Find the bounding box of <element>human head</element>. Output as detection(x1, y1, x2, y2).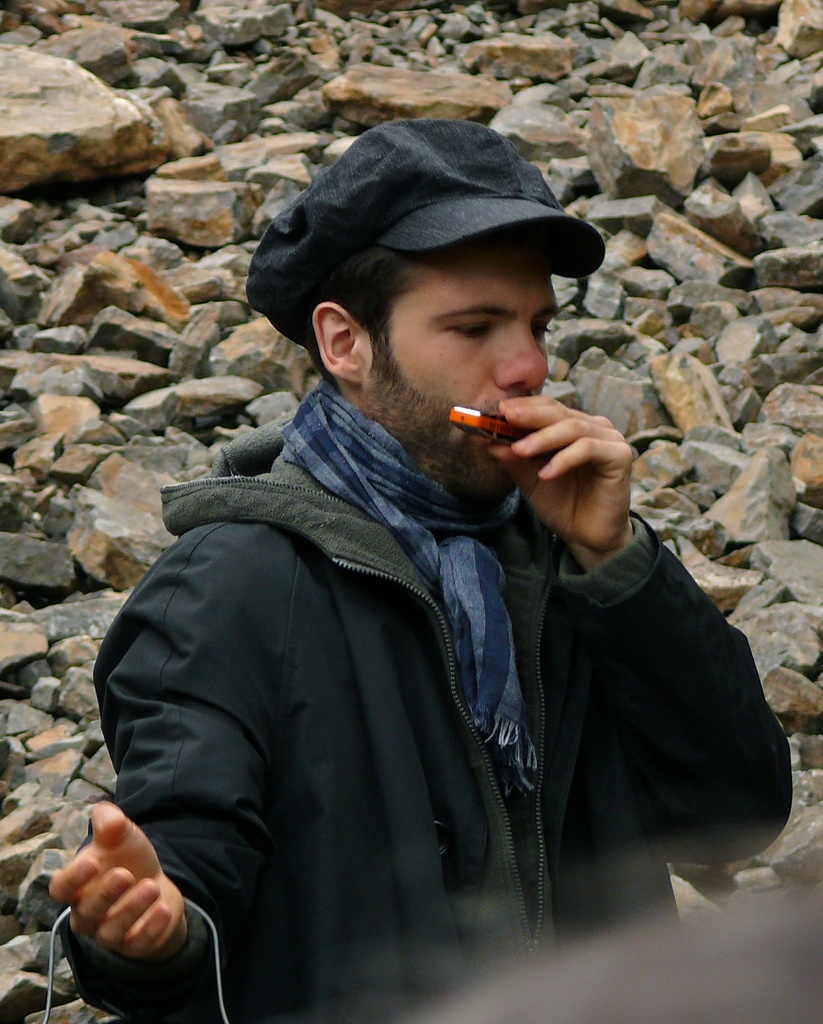
detection(265, 139, 582, 422).
